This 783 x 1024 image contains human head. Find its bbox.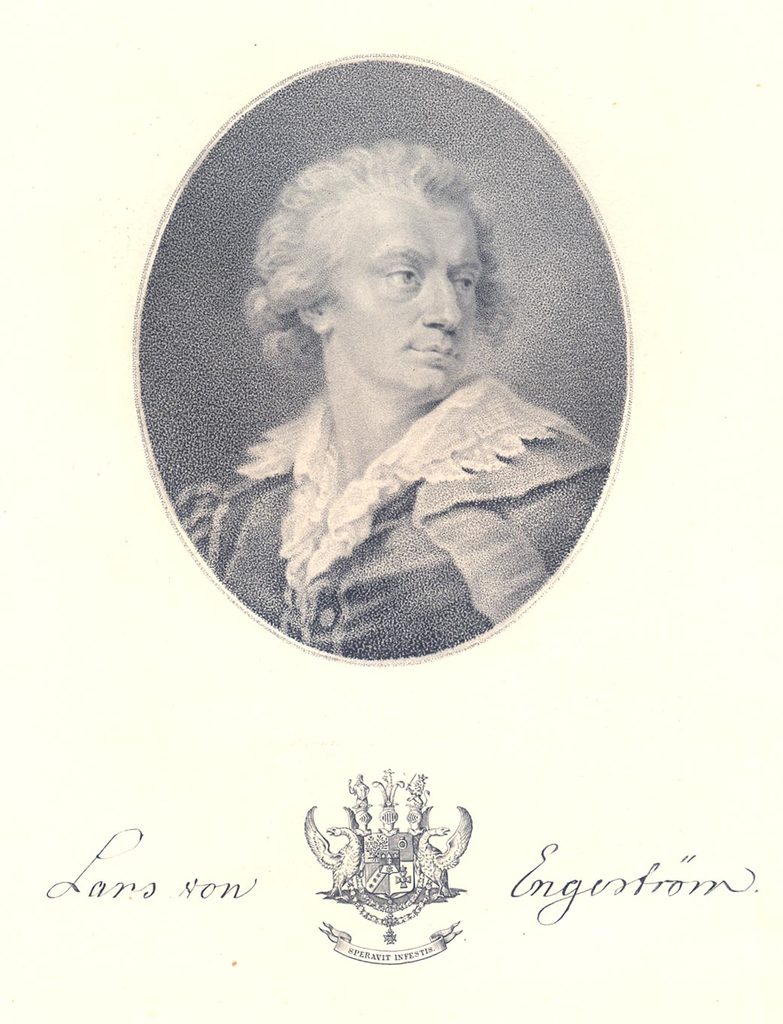
l=272, t=132, r=520, b=392.
